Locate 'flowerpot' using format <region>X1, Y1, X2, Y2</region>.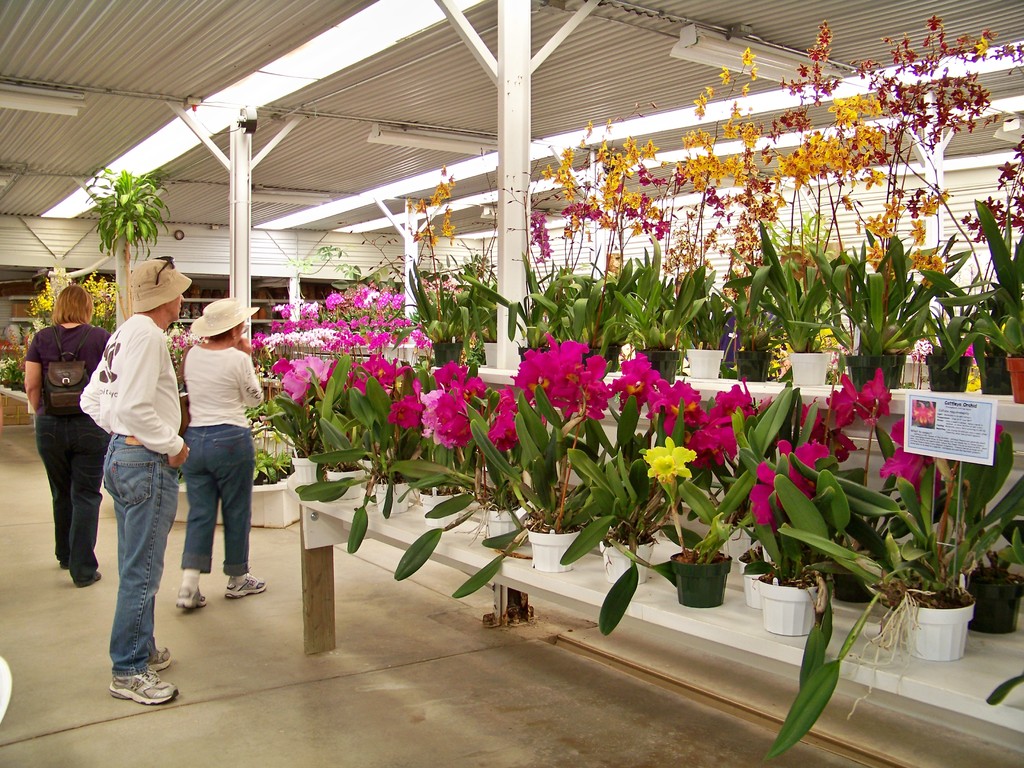
<region>845, 355, 903, 390</region>.
